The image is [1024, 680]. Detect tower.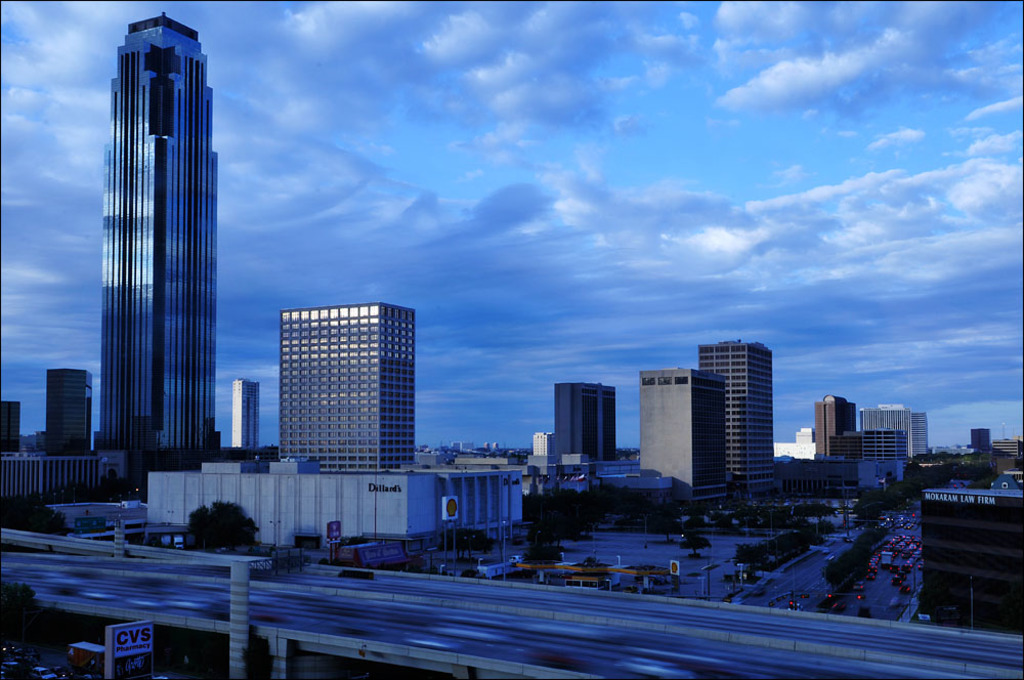
Detection: x1=98 y1=8 x2=216 y2=449.
